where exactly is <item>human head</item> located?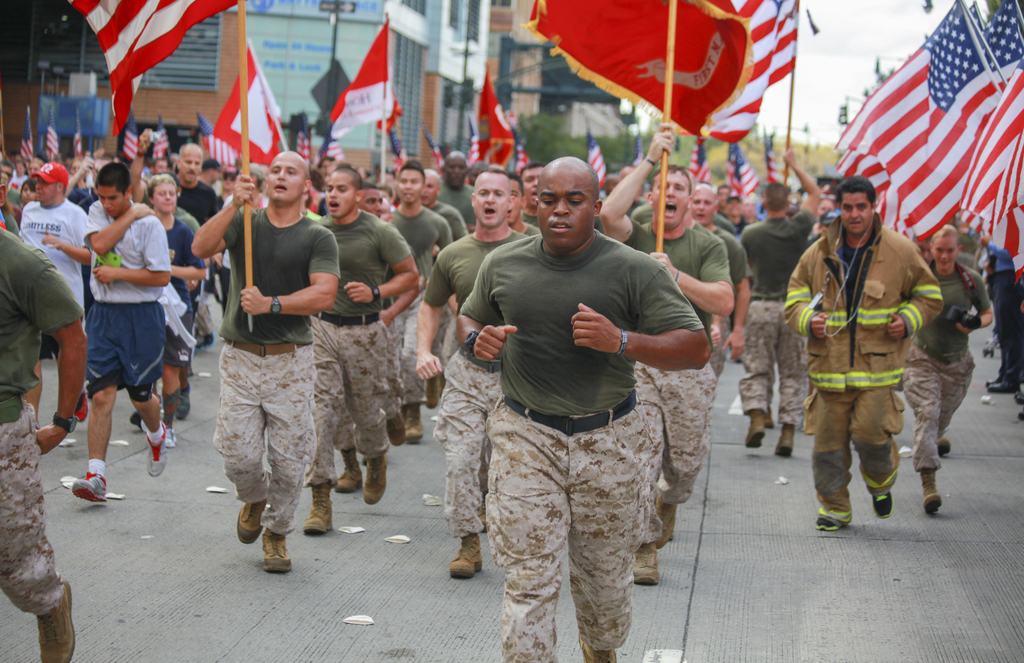
Its bounding box is bbox=[525, 148, 605, 236].
